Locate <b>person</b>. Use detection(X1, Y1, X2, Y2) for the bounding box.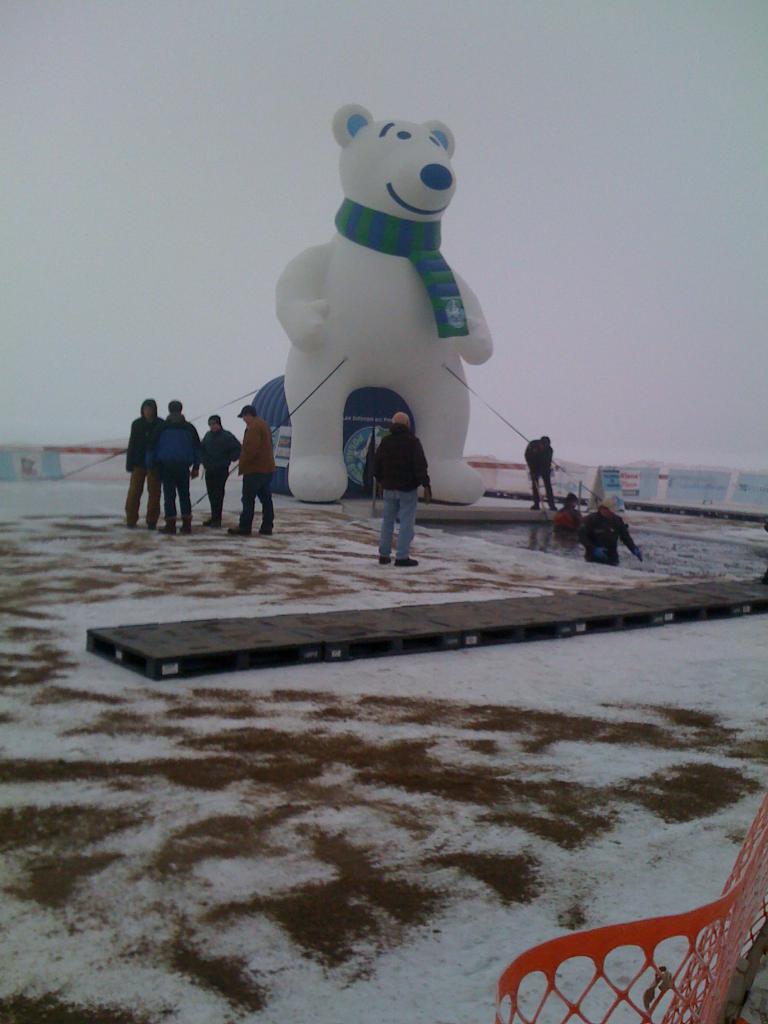
detection(235, 397, 282, 540).
